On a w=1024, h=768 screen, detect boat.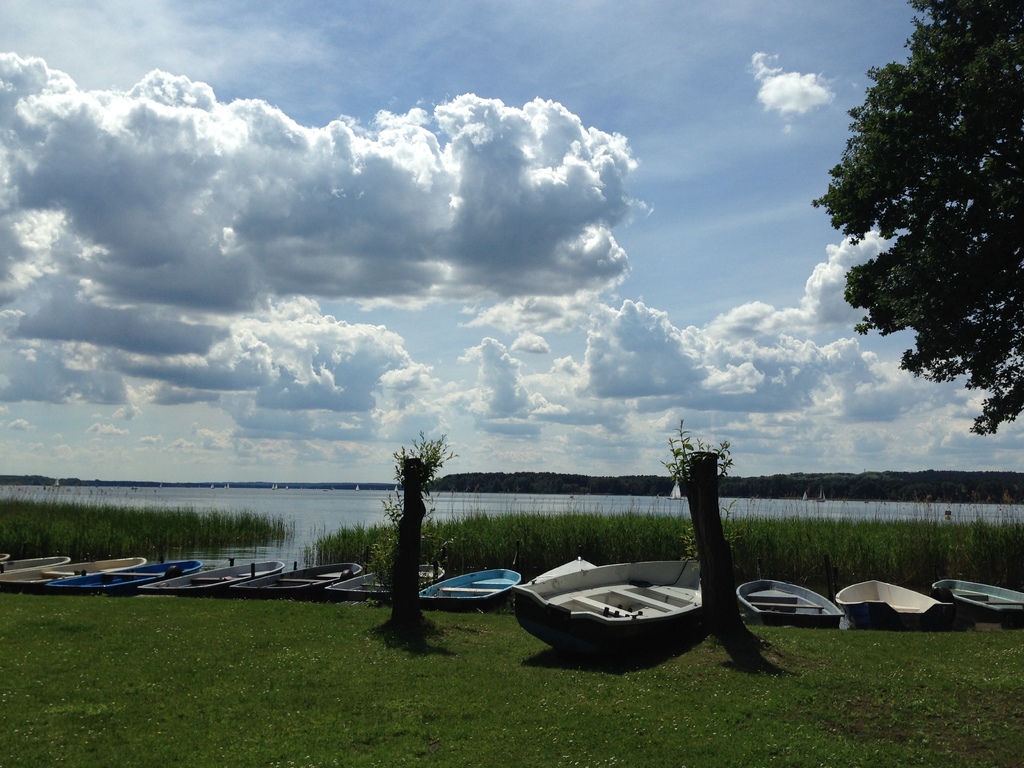
[931,559,1023,627].
